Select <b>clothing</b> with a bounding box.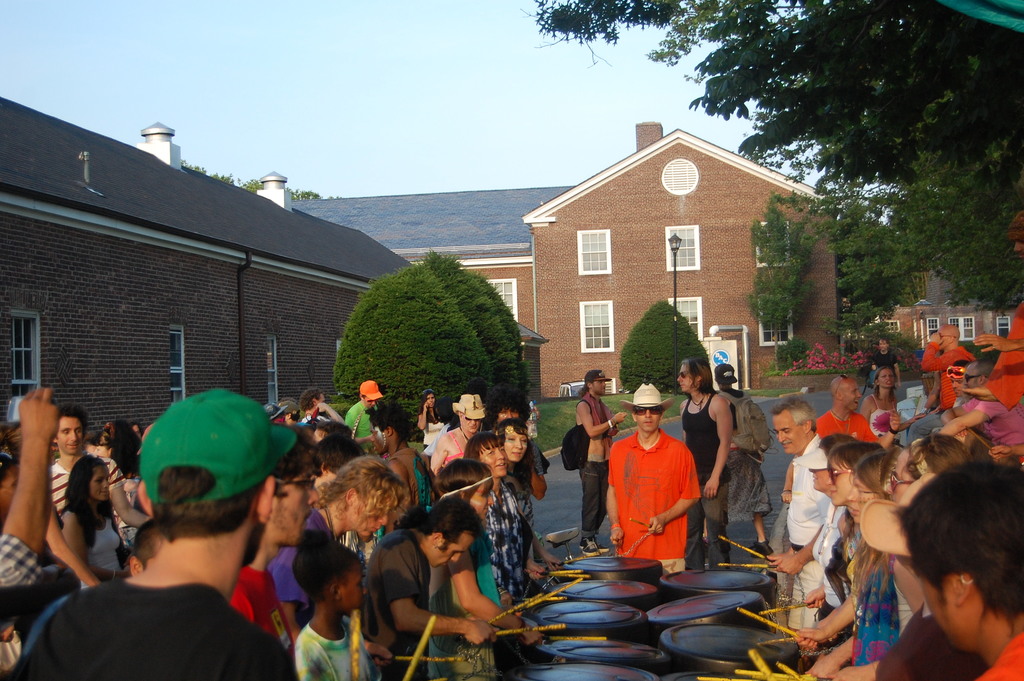
rect(618, 434, 705, 559).
